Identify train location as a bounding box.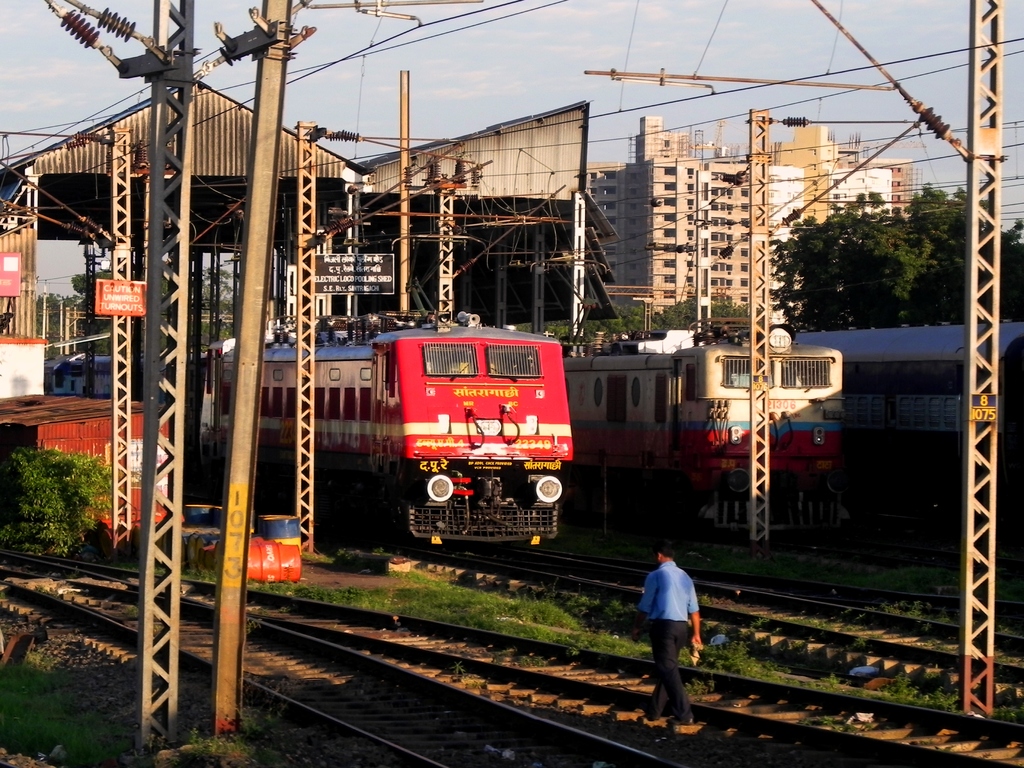
566/312/851/536.
